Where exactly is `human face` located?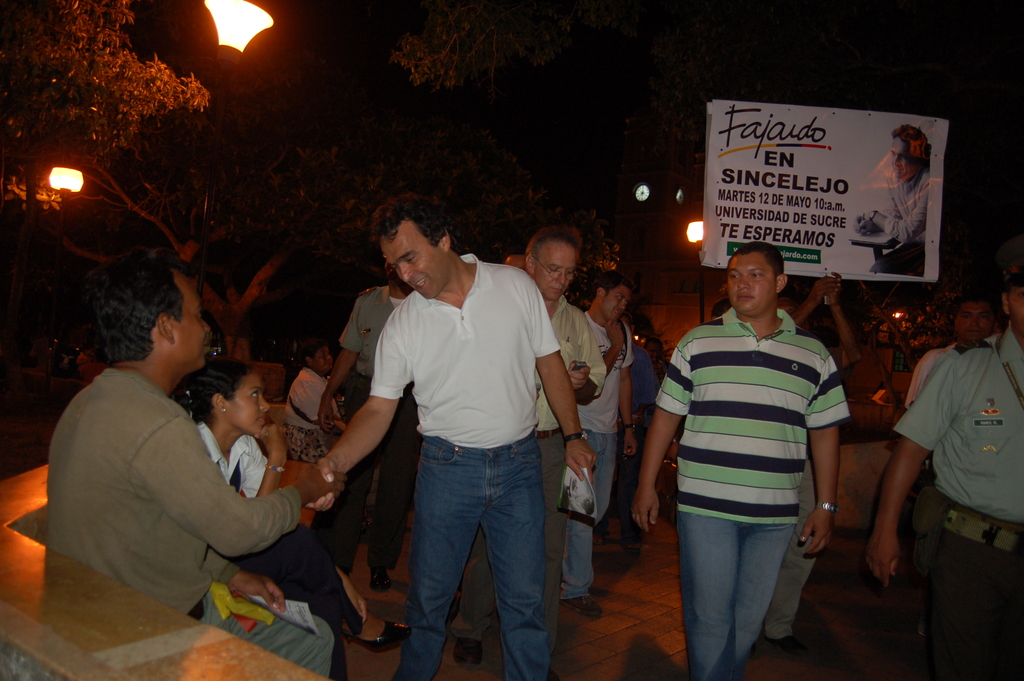
Its bounding box is bbox(223, 365, 270, 436).
